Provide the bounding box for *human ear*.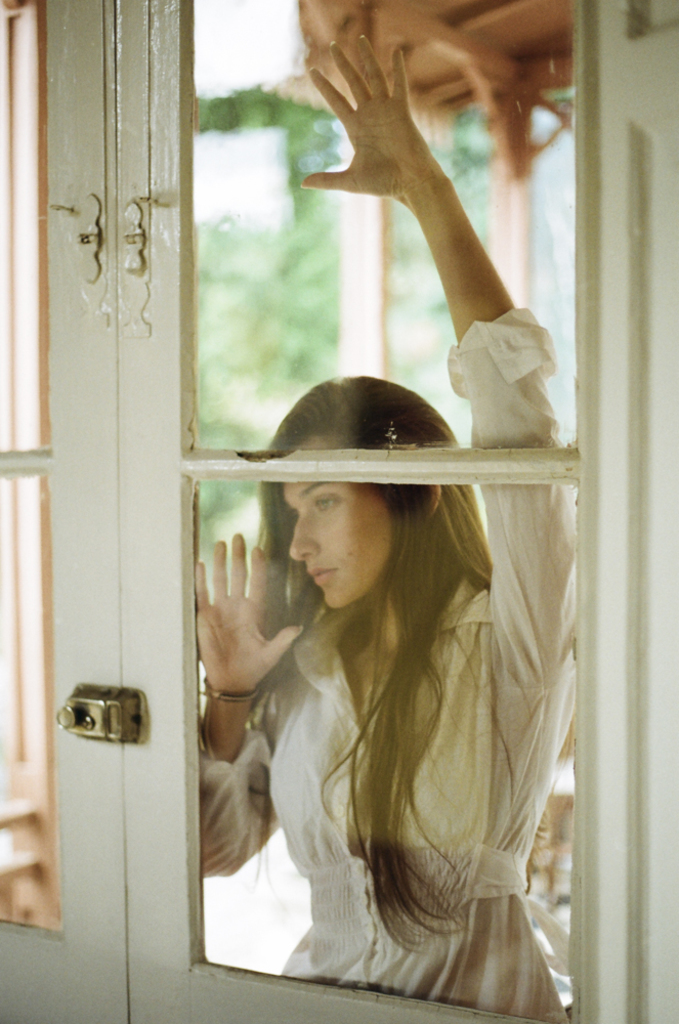
bbox=[424, 480, 441, 511].
